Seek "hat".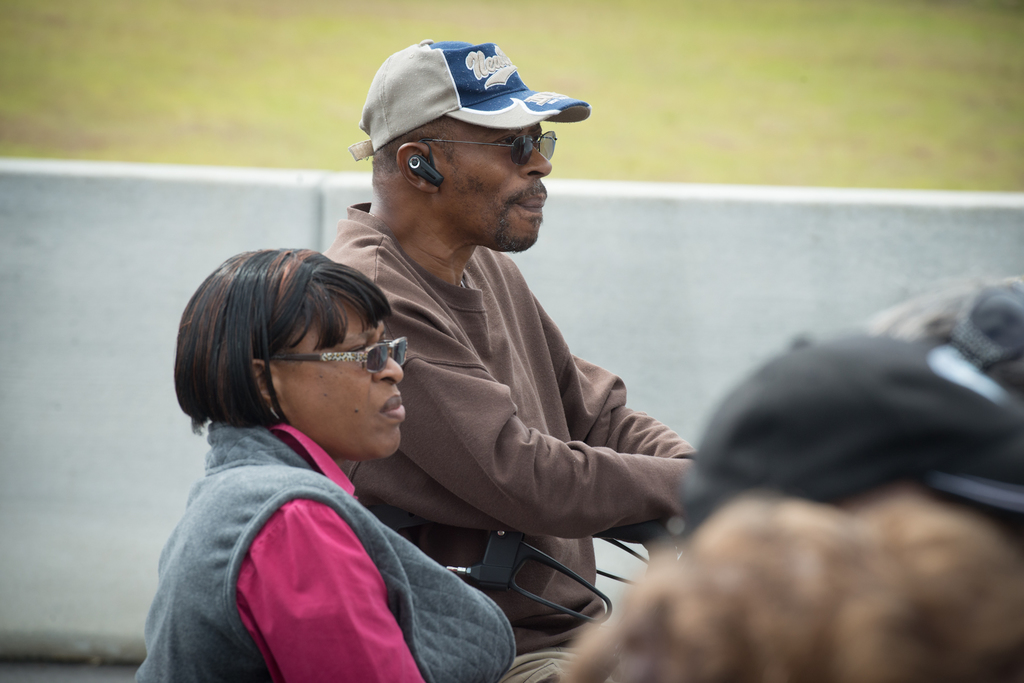
[left=676, top=337, right=1023, bottom=536].
